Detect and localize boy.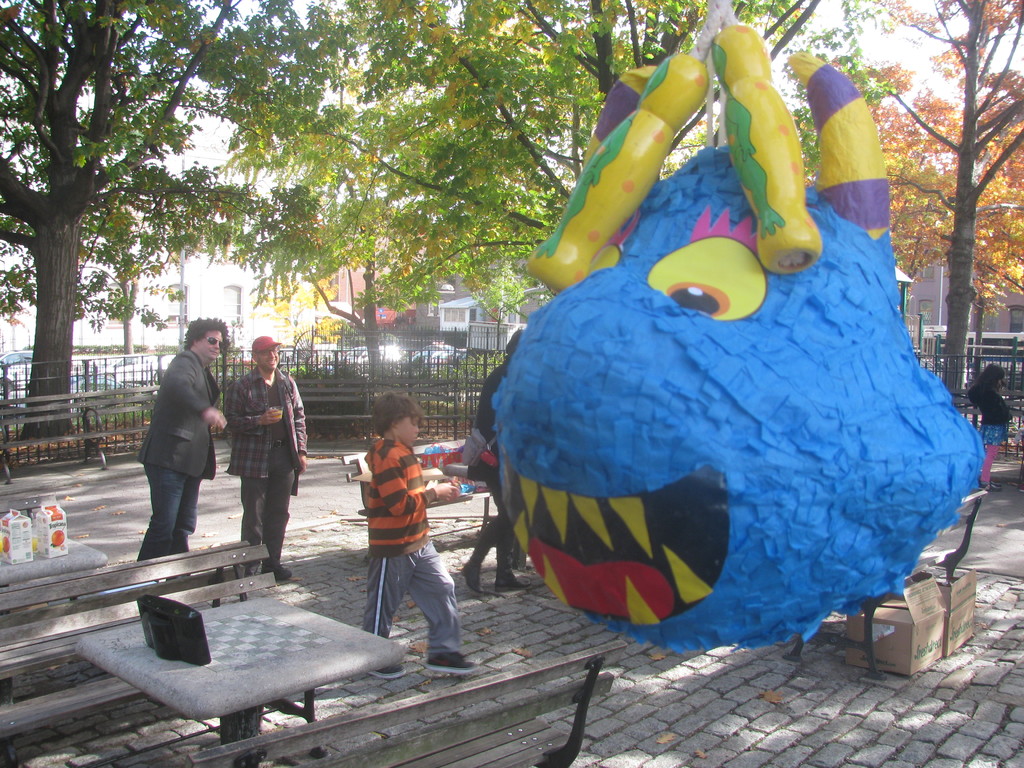
Localized at select_region(329, 406, 465, 666).
